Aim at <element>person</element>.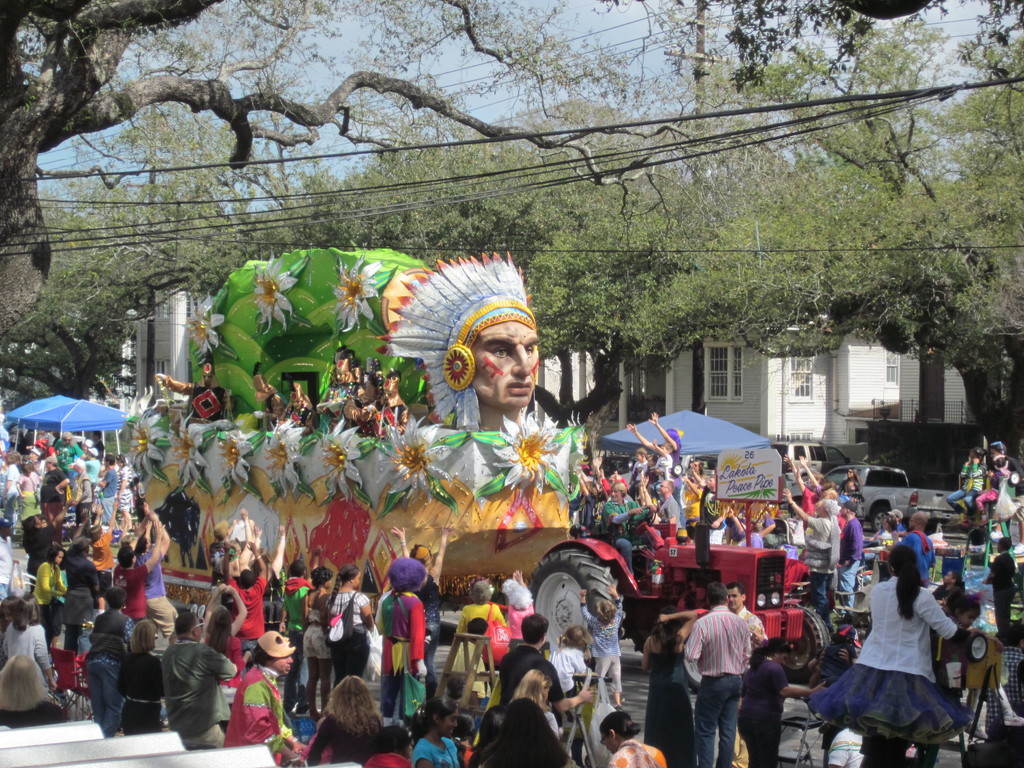
Aimed at l=156, t=614, r=241, b=739.
